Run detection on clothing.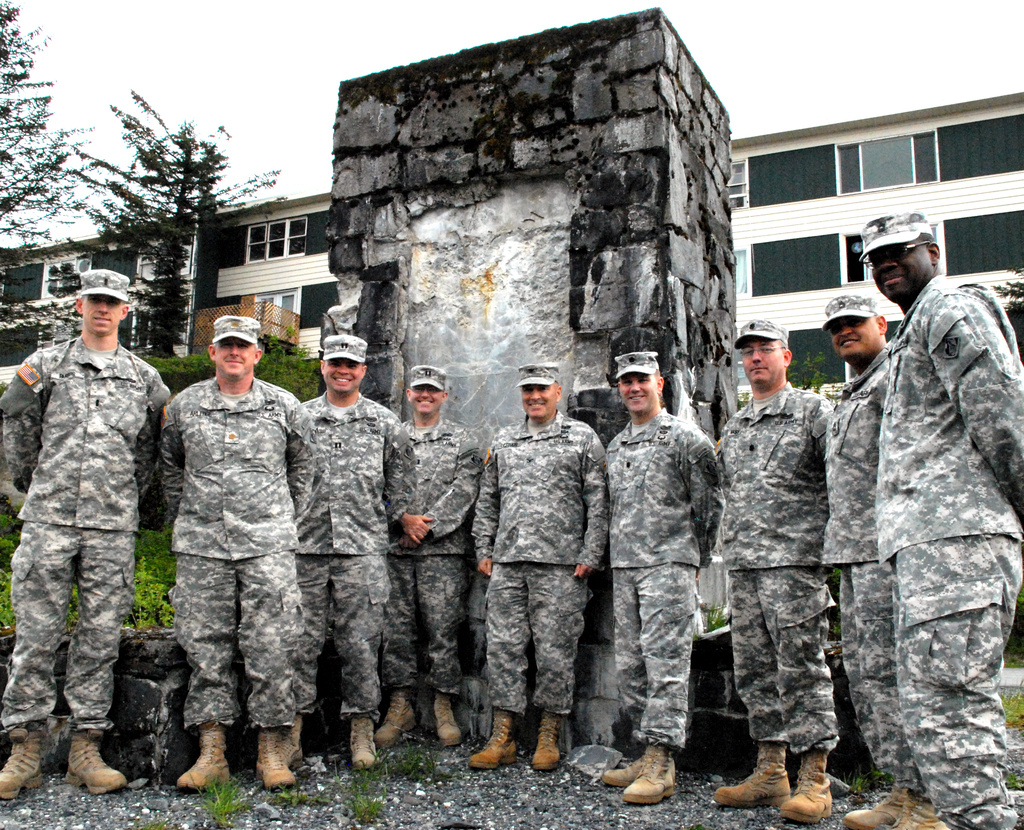
Result: box=[289, 388, 412, 730].
